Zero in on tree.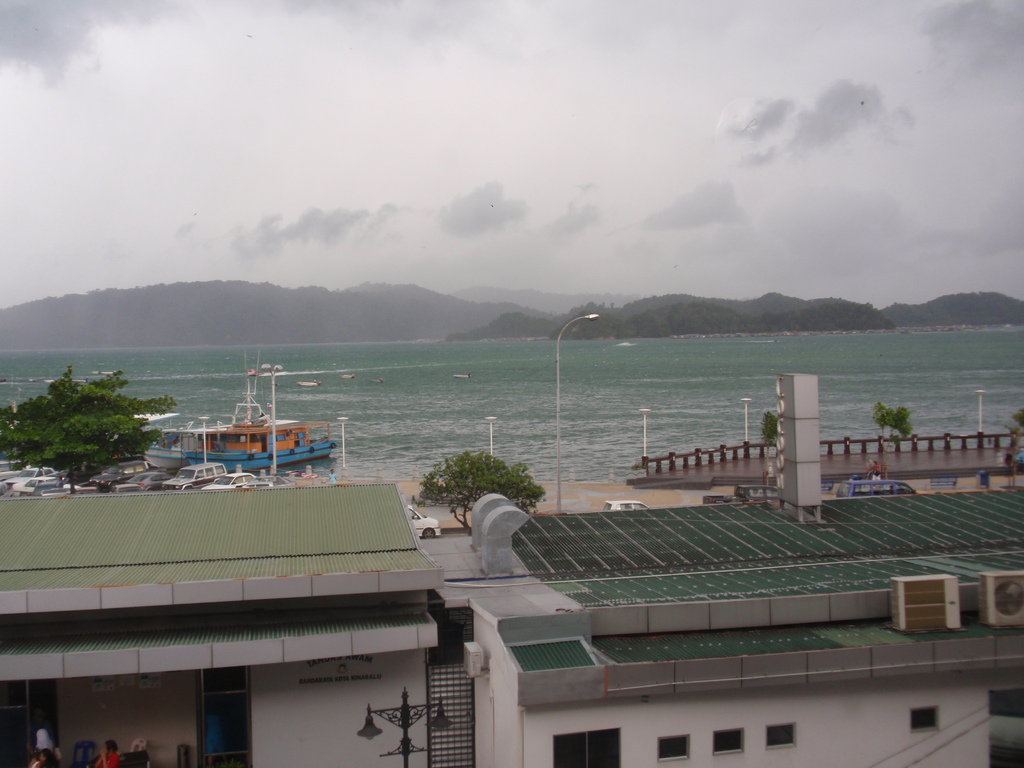
Zeroed in: Rect(759, 410, 779, 447).
